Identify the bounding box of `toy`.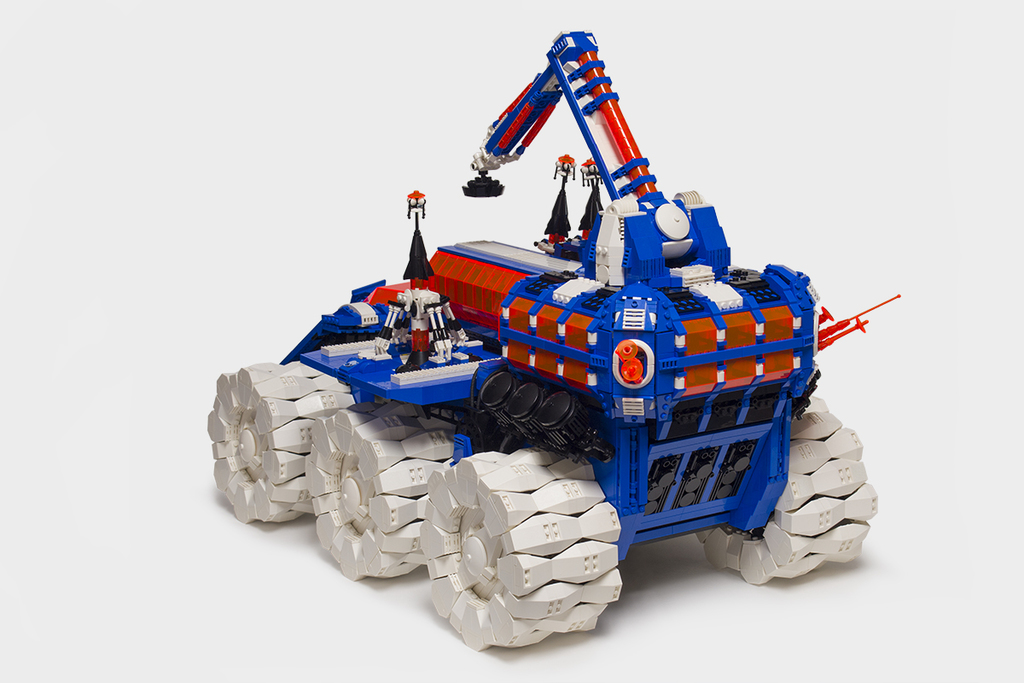
crop(199, 26, 903, 652).
